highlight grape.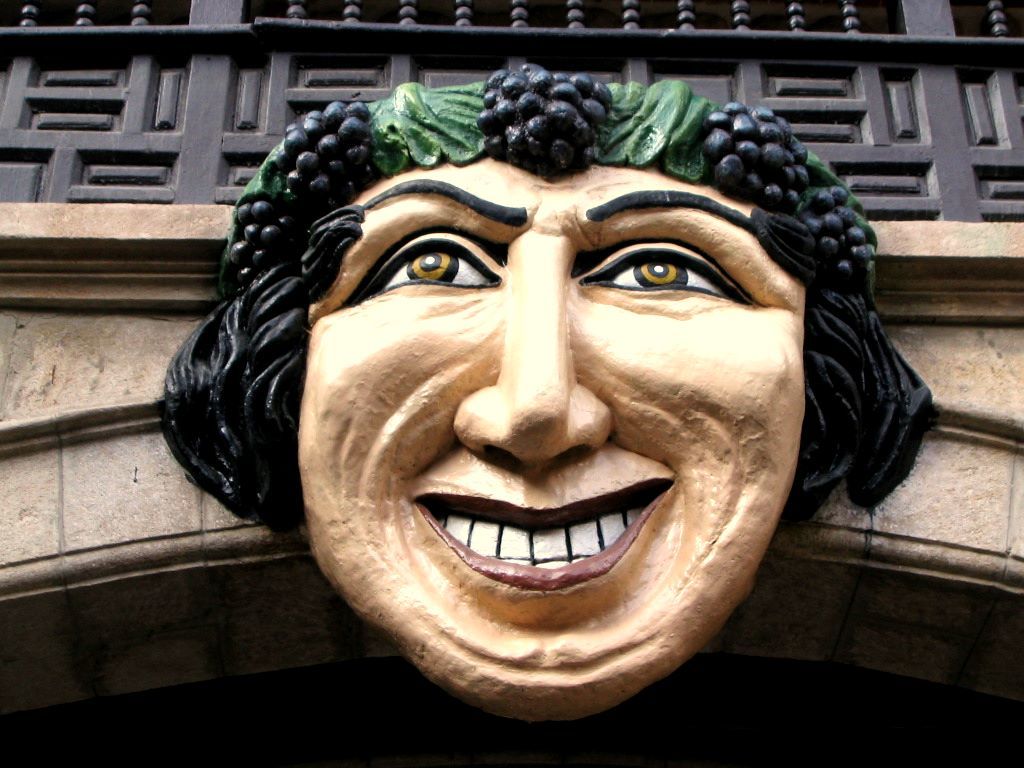
Highlighted region: bbox(231, 196, 308, 287).
